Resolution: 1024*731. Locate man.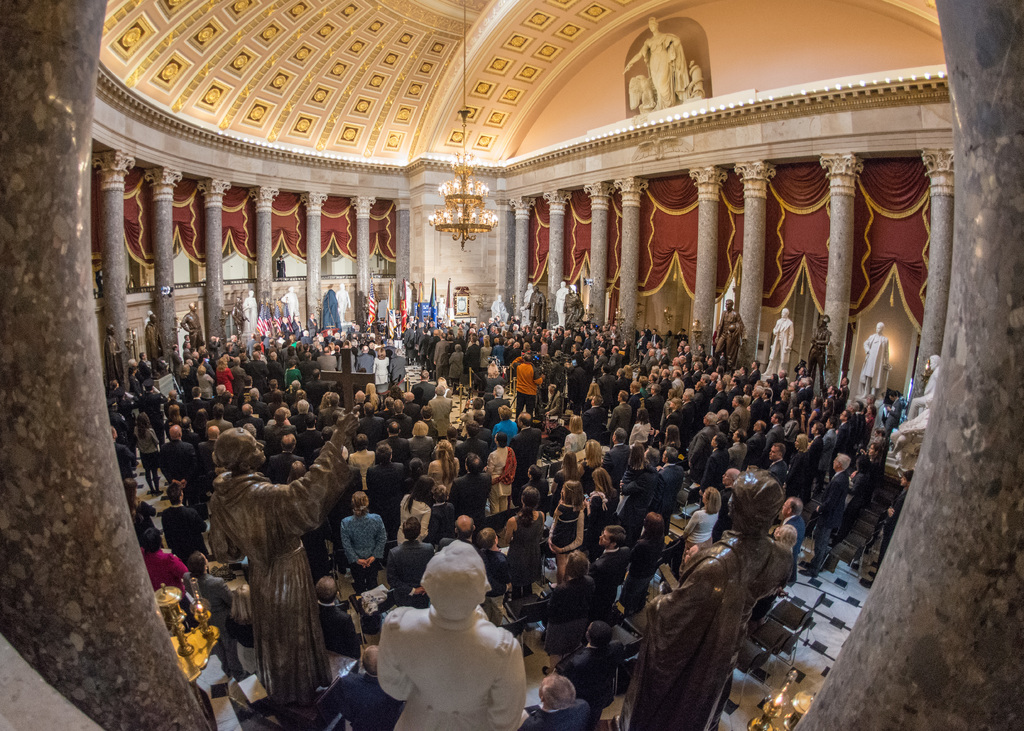
select_region(486, 316, 496, 333).
